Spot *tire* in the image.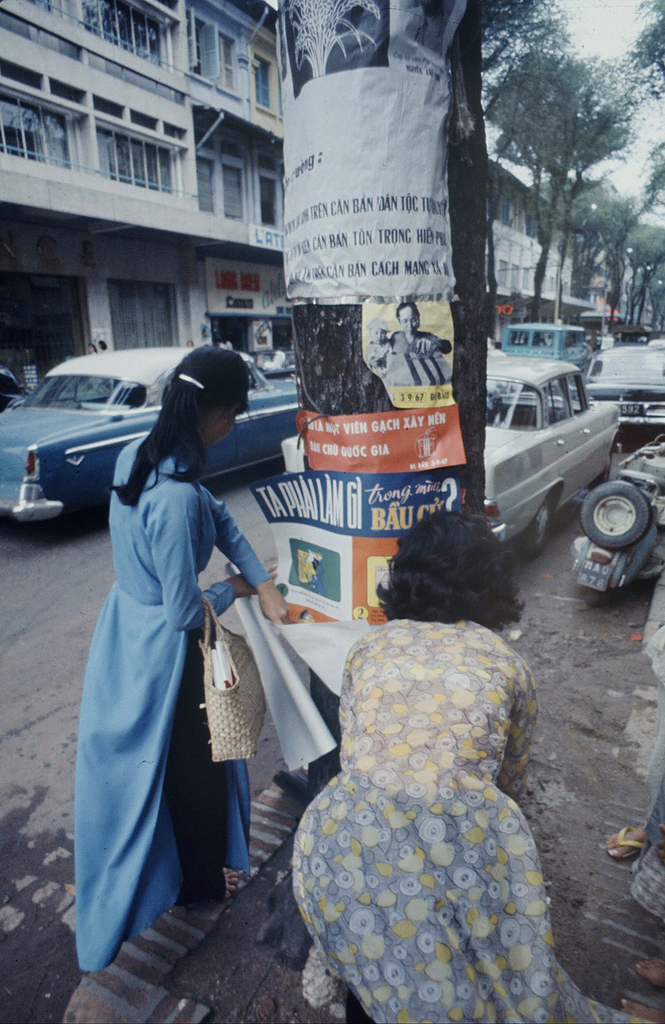
*tire* found at pyautogui.locateOnScreen(518, 495, 551, 559).
